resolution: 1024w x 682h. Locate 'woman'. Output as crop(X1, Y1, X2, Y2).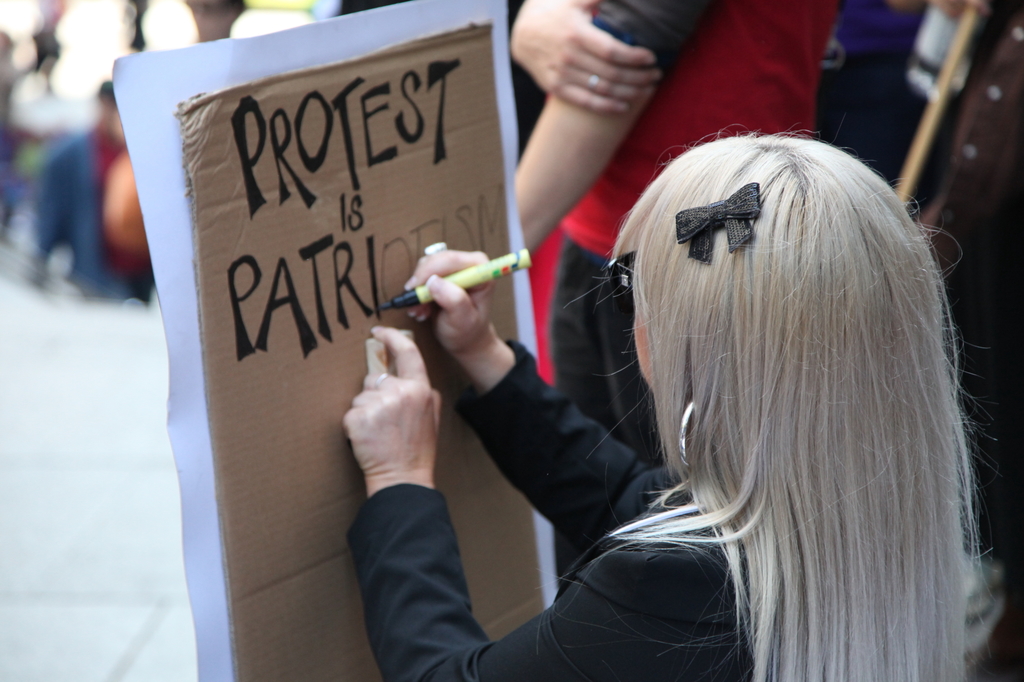
crop(411, 77, 1006, 670).
